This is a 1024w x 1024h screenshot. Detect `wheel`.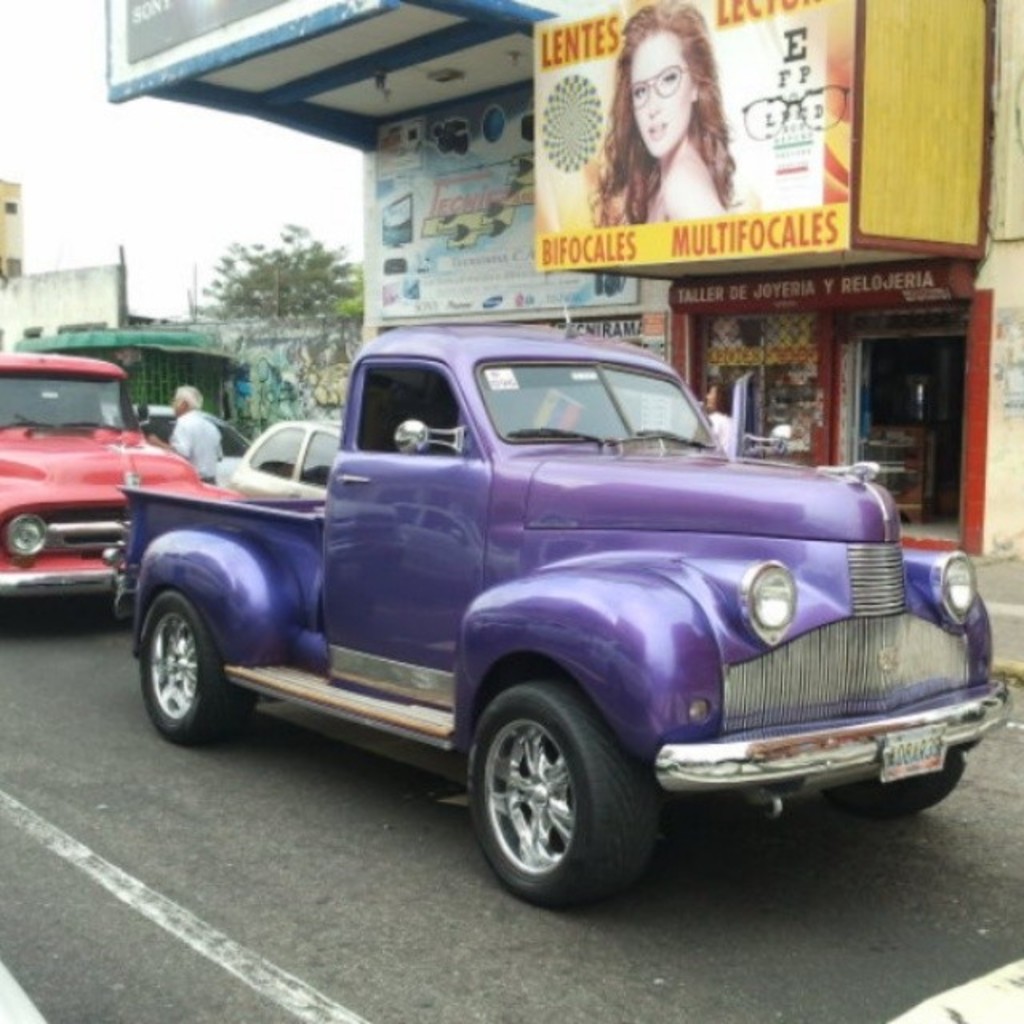
{"left": 456, "top": 678, "right": 686, "bottom": 910}.
